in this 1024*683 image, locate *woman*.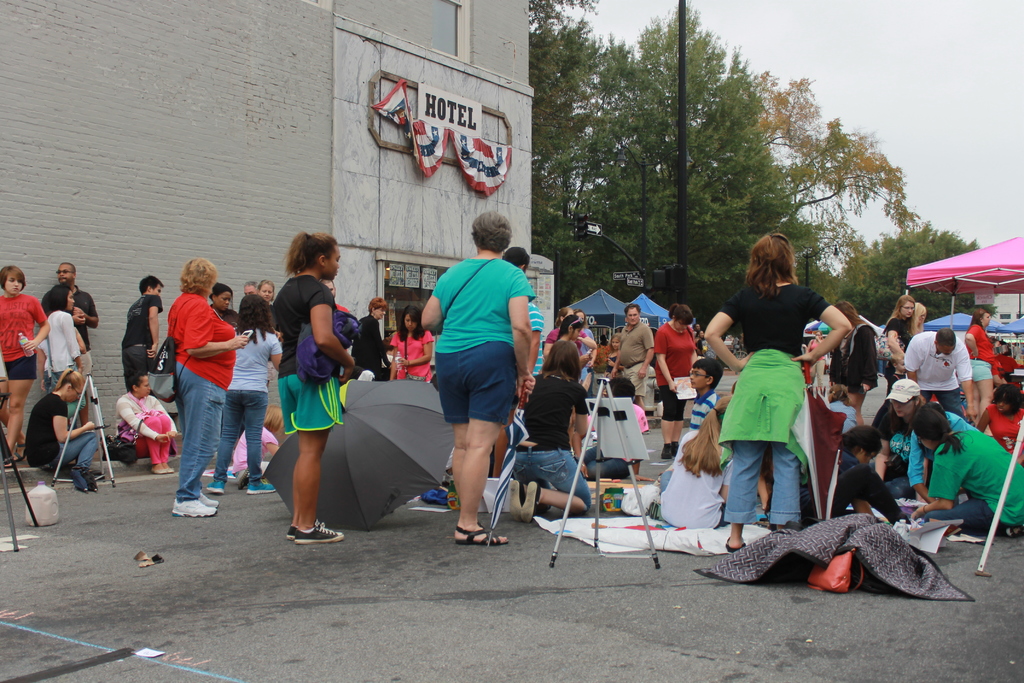
Bounding box: (573, 304, 594, 373).
